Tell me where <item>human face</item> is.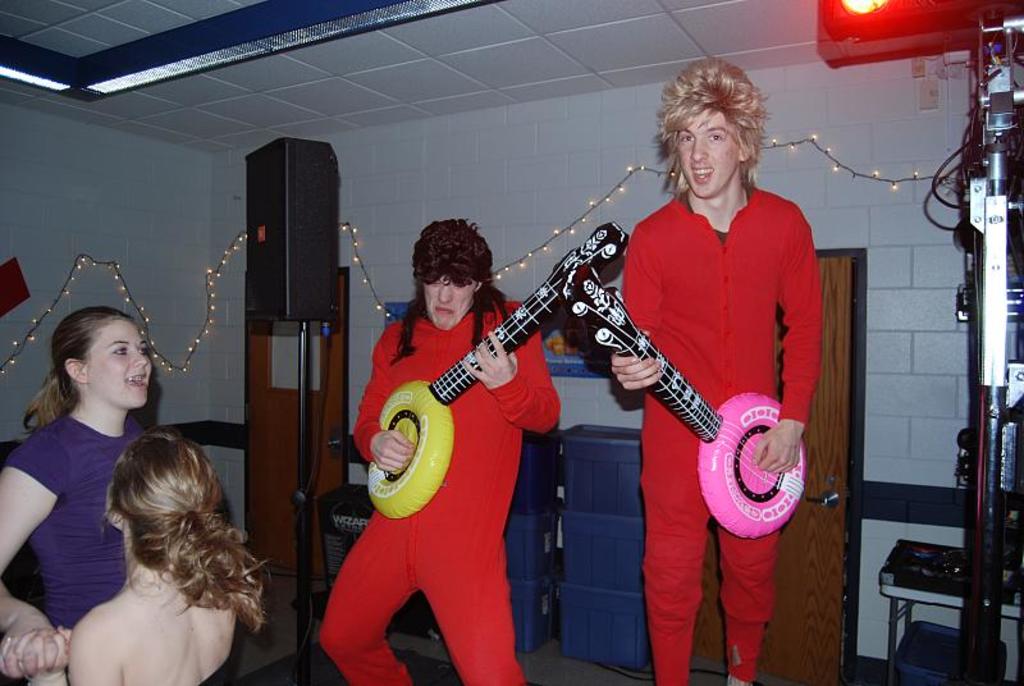
<item>human face</item> is at 86:319:154:407.
